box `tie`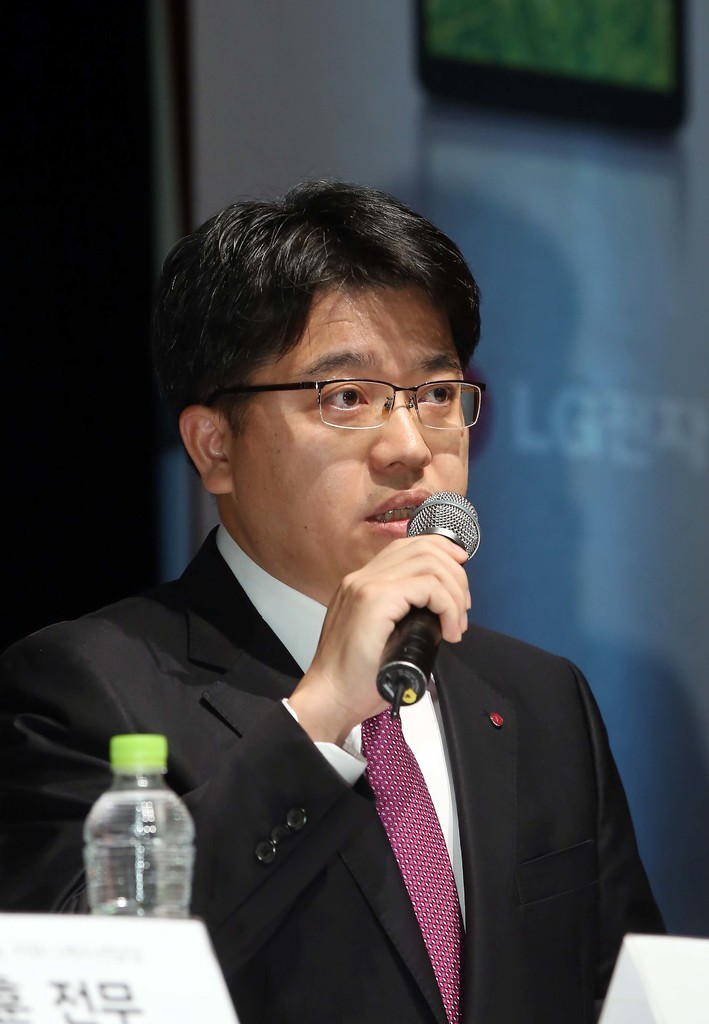
[351, 705, 475, 1023]
